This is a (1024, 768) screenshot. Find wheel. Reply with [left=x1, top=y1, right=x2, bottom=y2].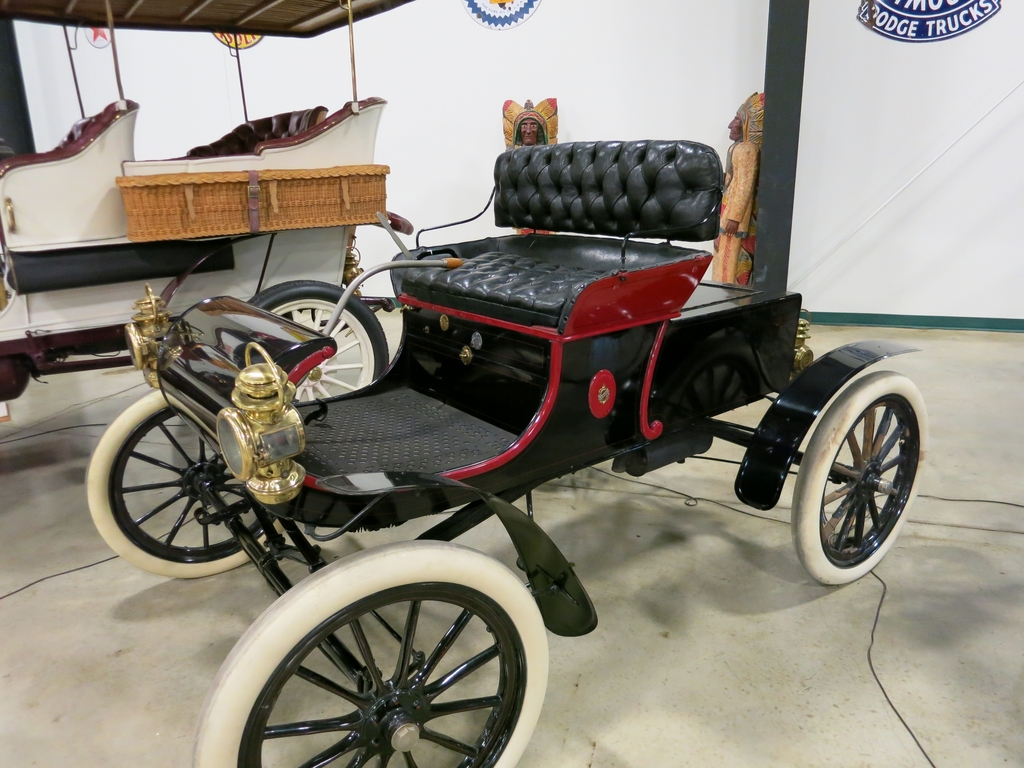
[left=247, top=559, right=539, bottom=755].
